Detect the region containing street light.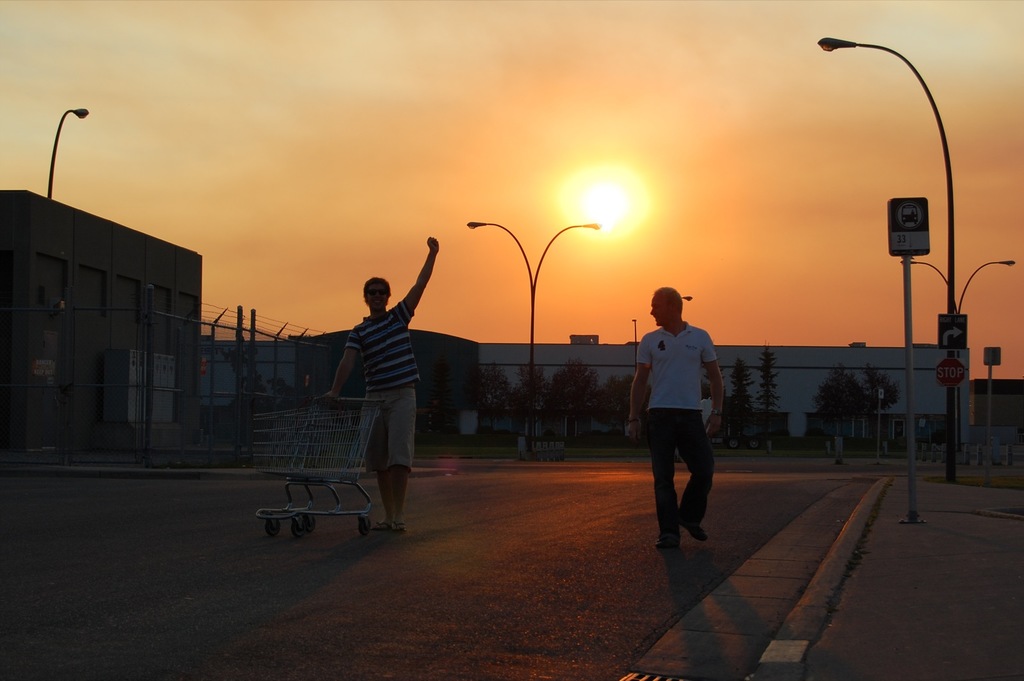
select_region(465, 216, 604, 456).
